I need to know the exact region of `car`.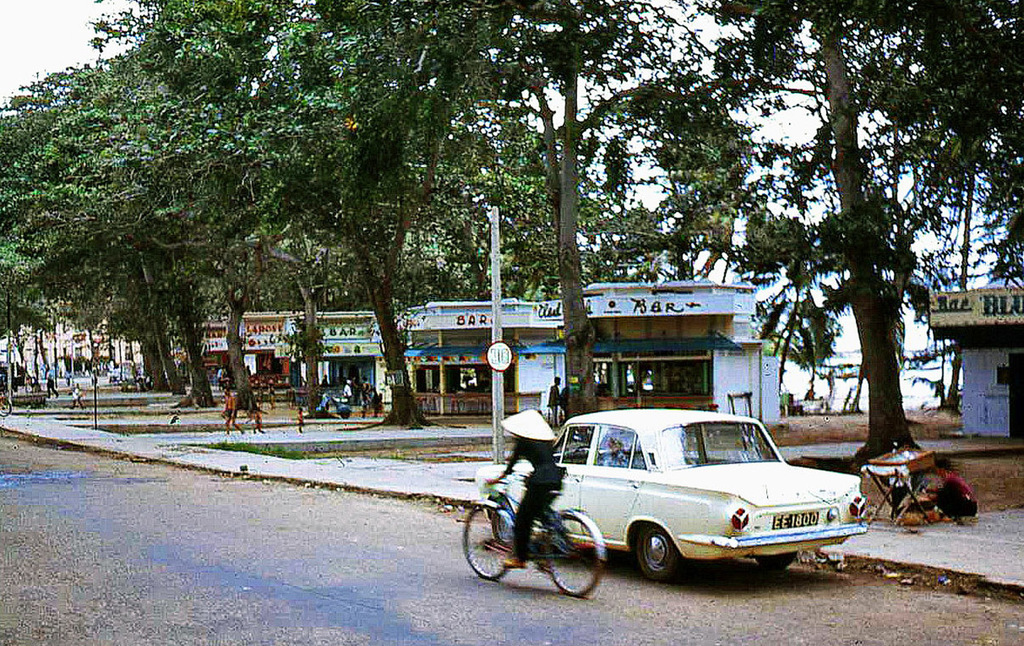
Region: 476, 405, 871, 581.
